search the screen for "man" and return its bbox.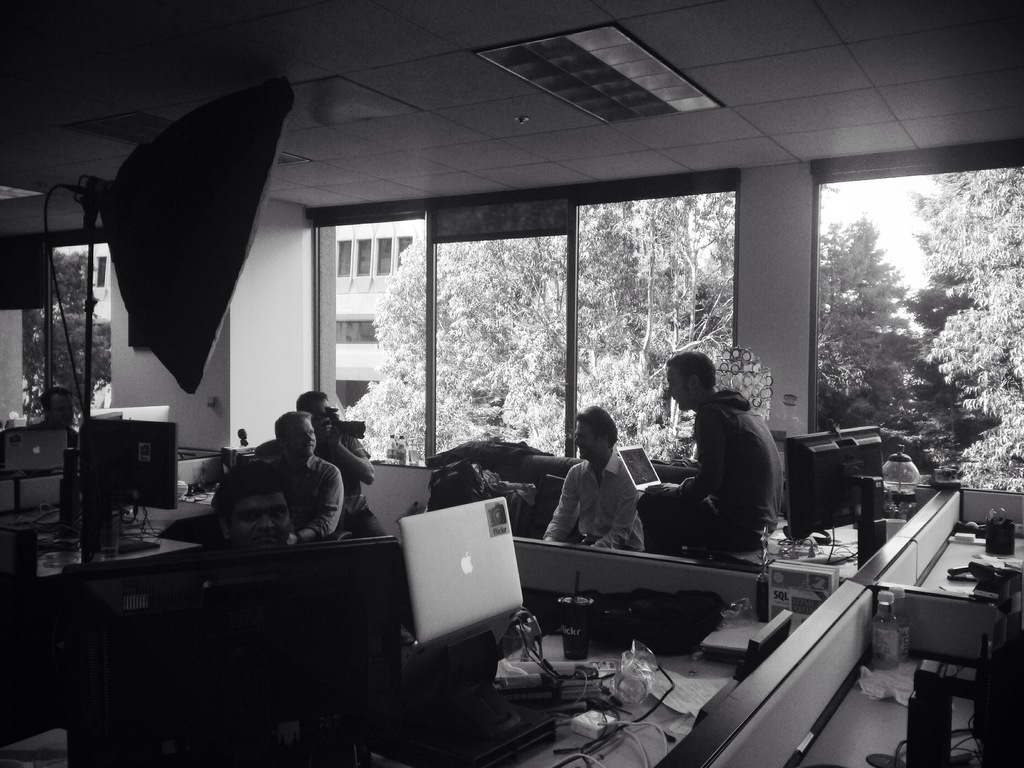
Found: <region>538, 406, 643, 551</region>.
